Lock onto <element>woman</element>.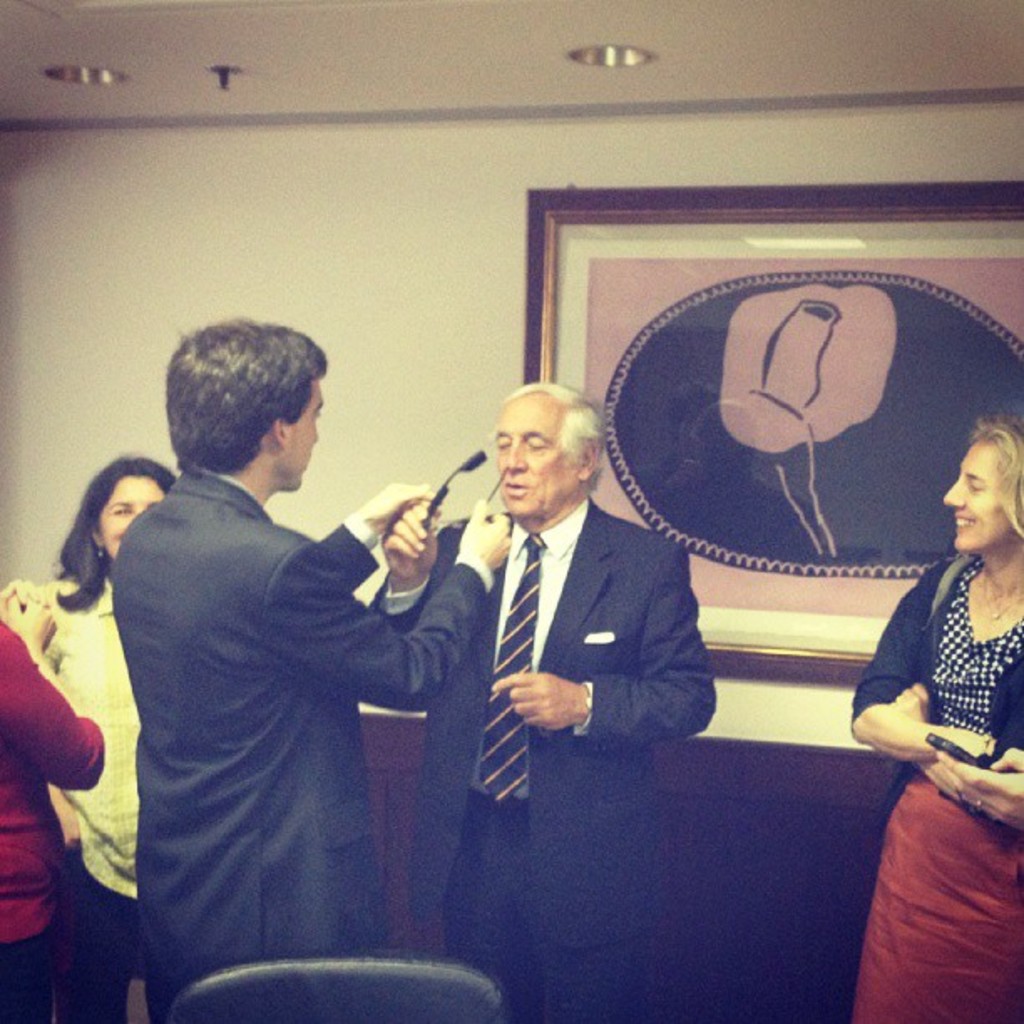
Locked: bbox=[3, 452, 196, 1022].
